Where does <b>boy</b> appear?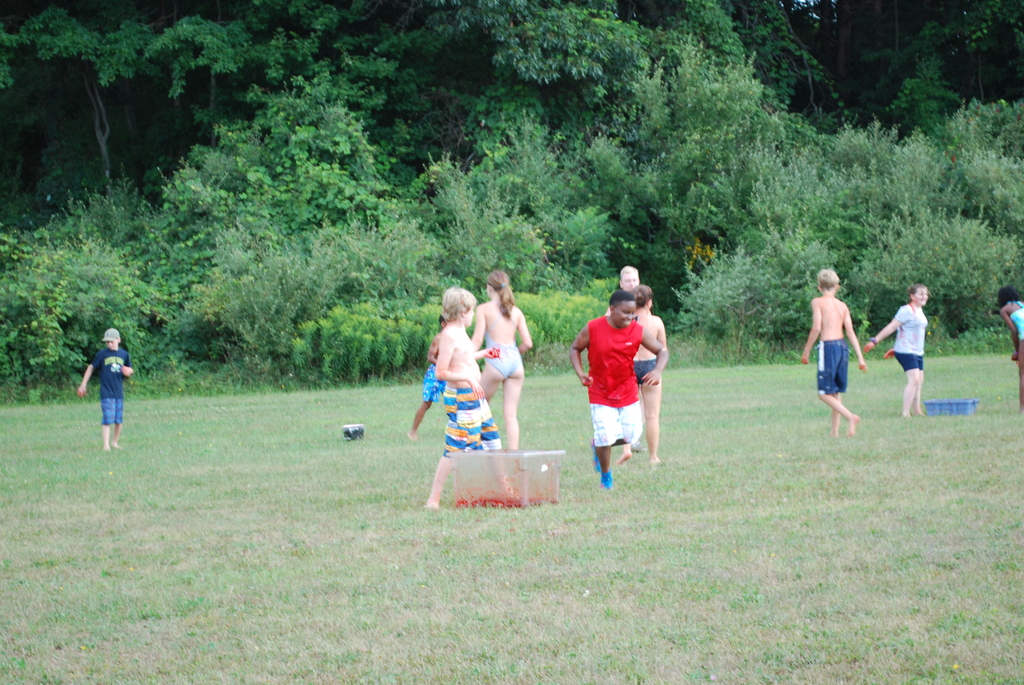
Appears at Rect(559, 288, 664, 489).
